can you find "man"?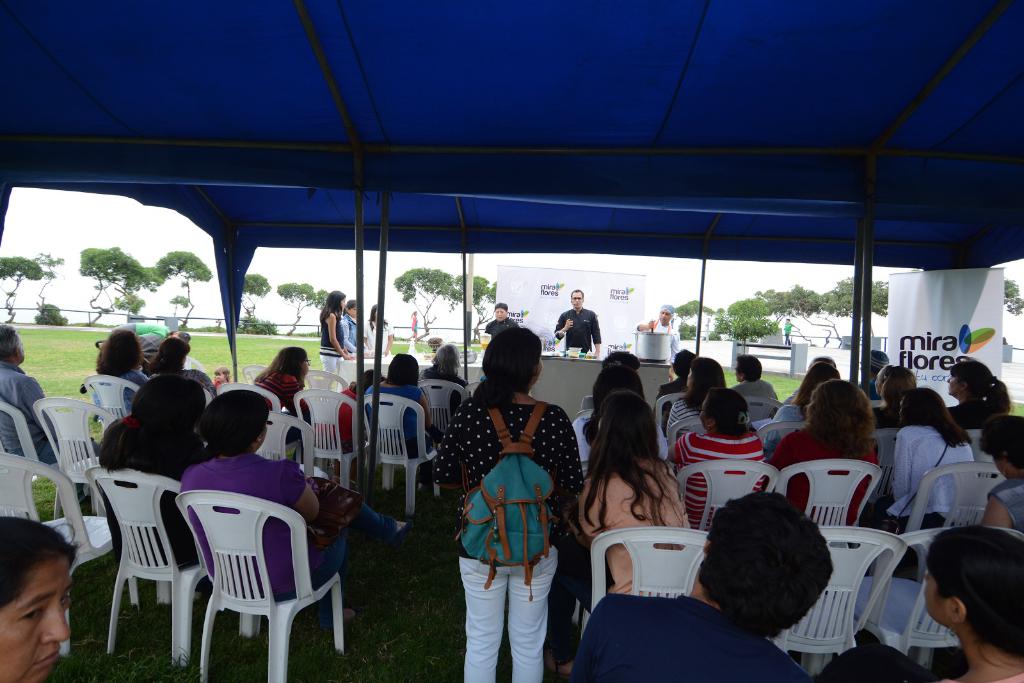
Yes, bounding box: bbox(0, 323, 101, 506).
